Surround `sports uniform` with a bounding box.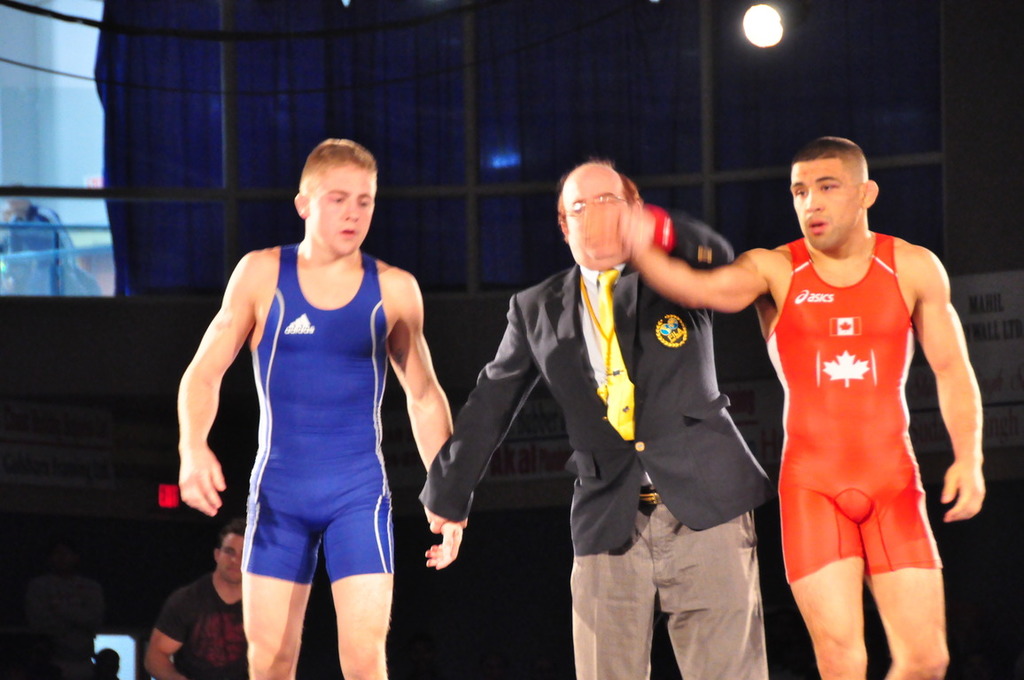
bbox=[248, 247, 391, 583].
